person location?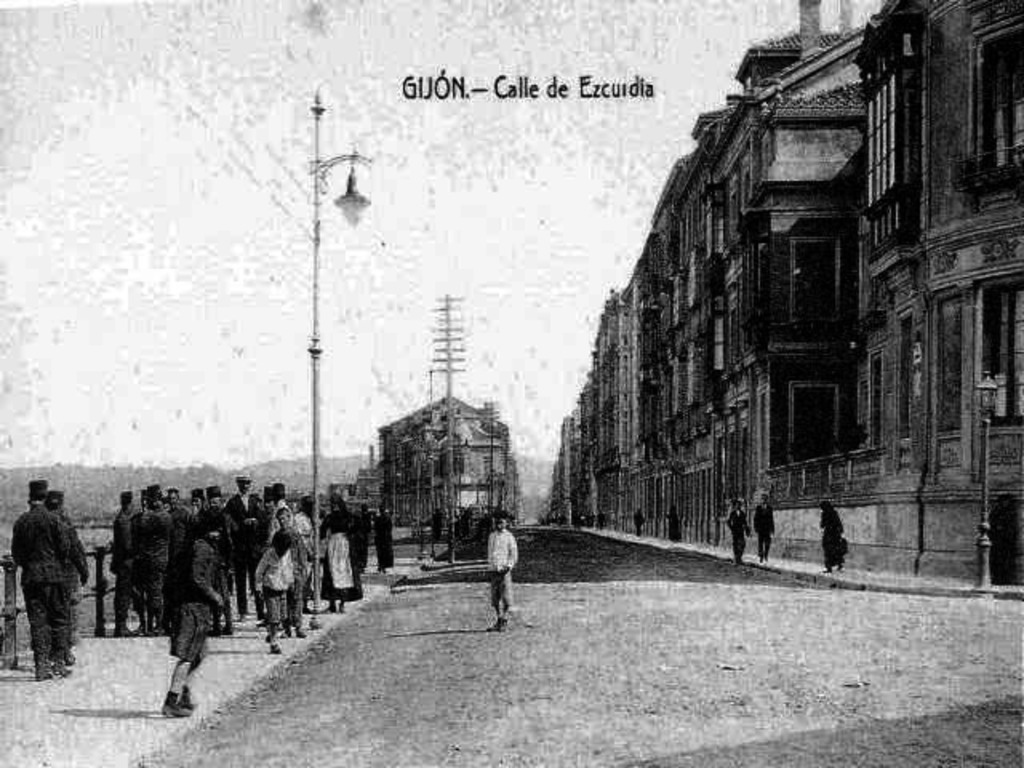
rect(141, 480, 176, 646)
